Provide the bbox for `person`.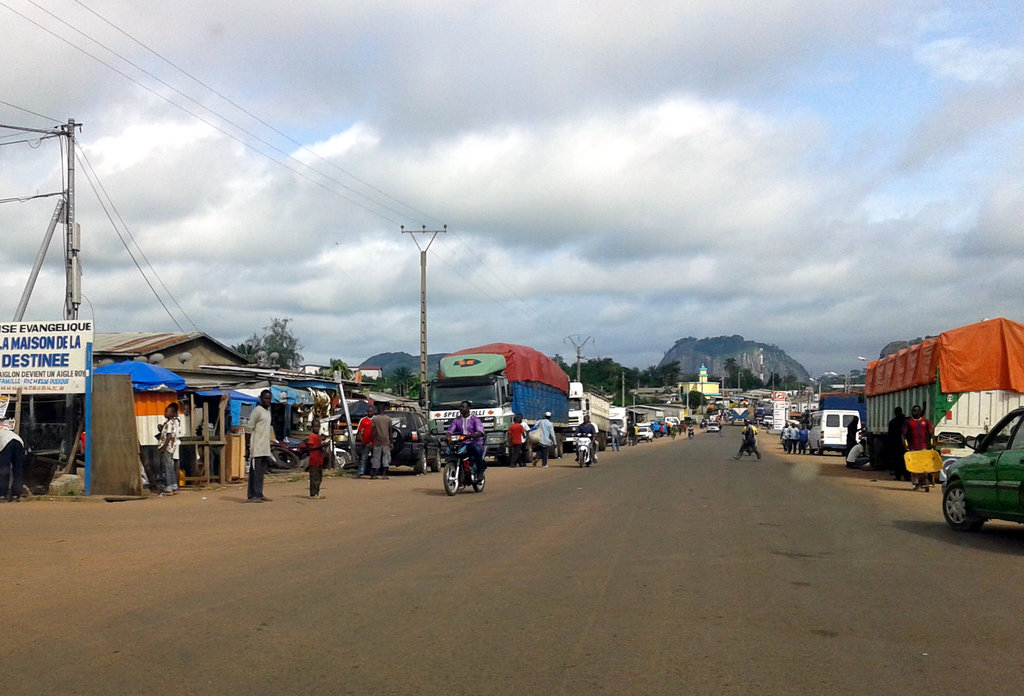
left=354, top=405, right=378, bottom=483.
